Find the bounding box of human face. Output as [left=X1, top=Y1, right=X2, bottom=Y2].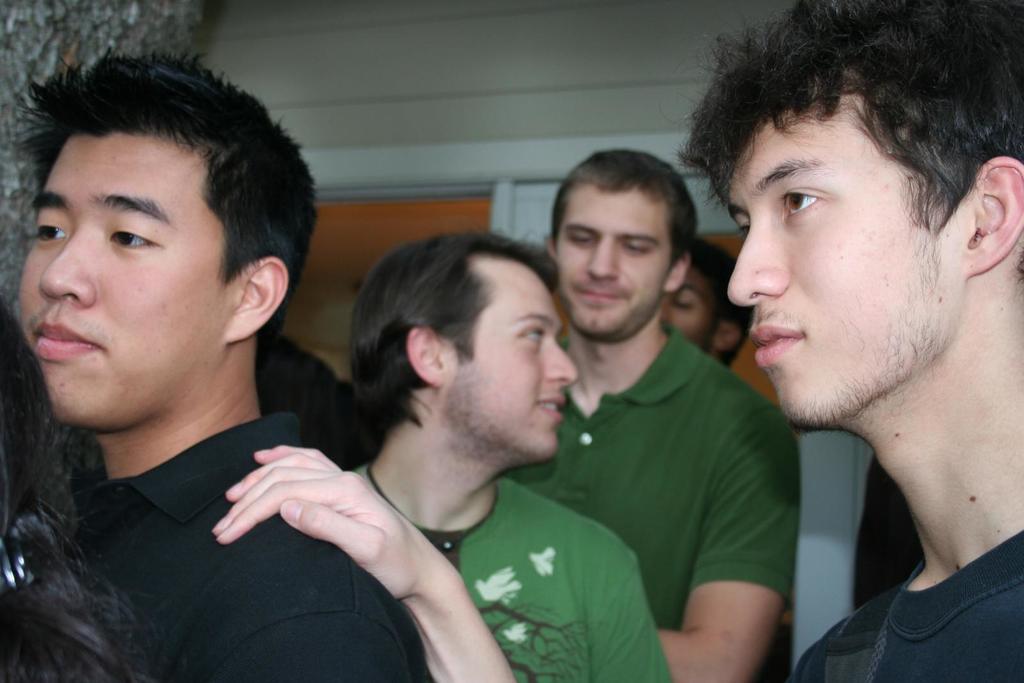
[left=724, top=101, right=965, bottom=428].
